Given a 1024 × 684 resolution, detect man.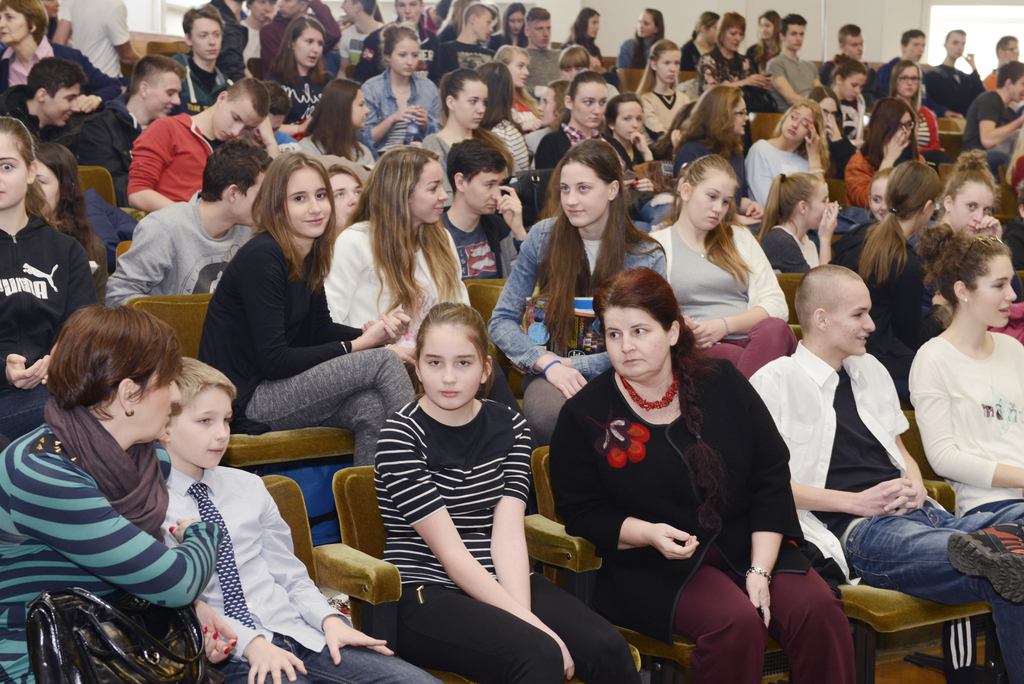
{"left": 106, "top": 138, "right": 284, "bottom": 311}.
